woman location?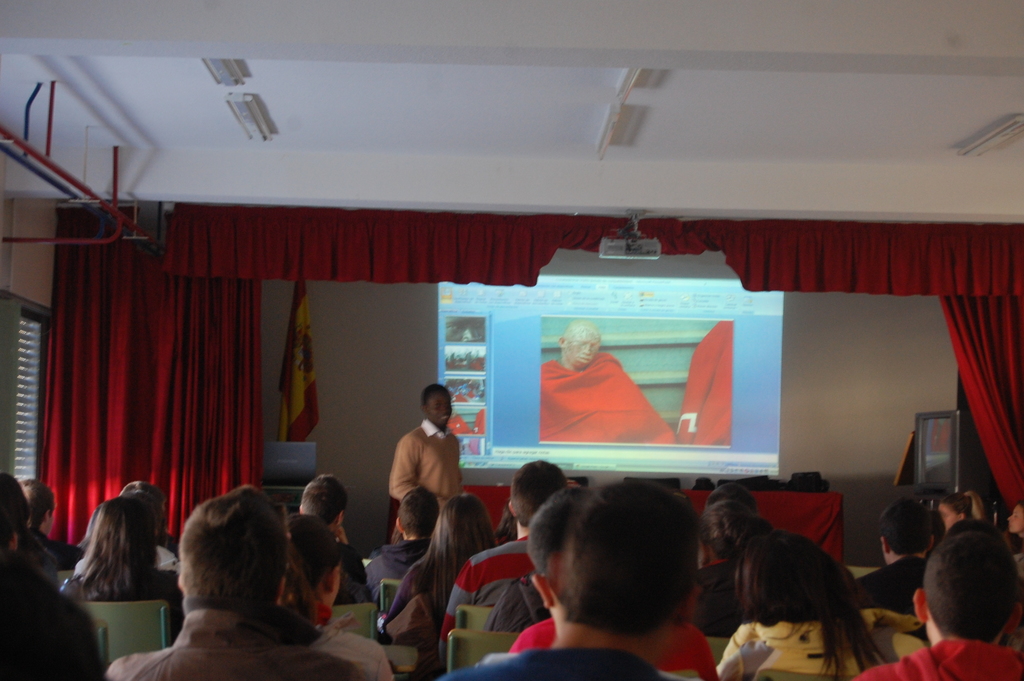
bbox(273, 507, 395, 680)
